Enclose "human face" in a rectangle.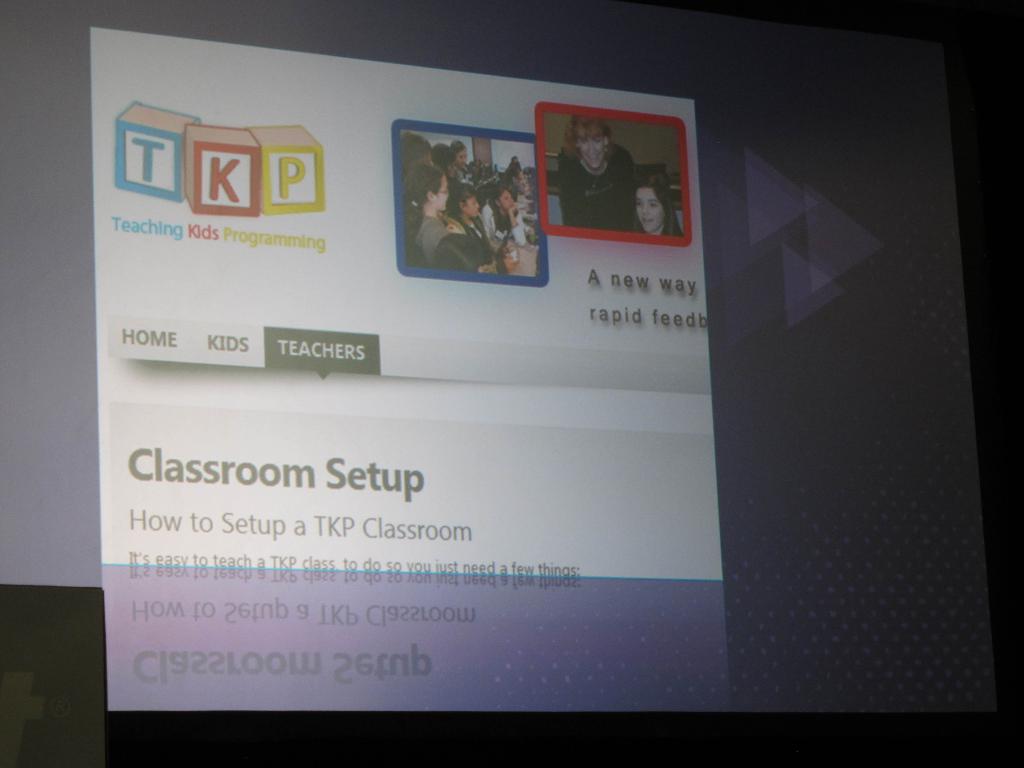
Rect(579, 132, 604, 166).
